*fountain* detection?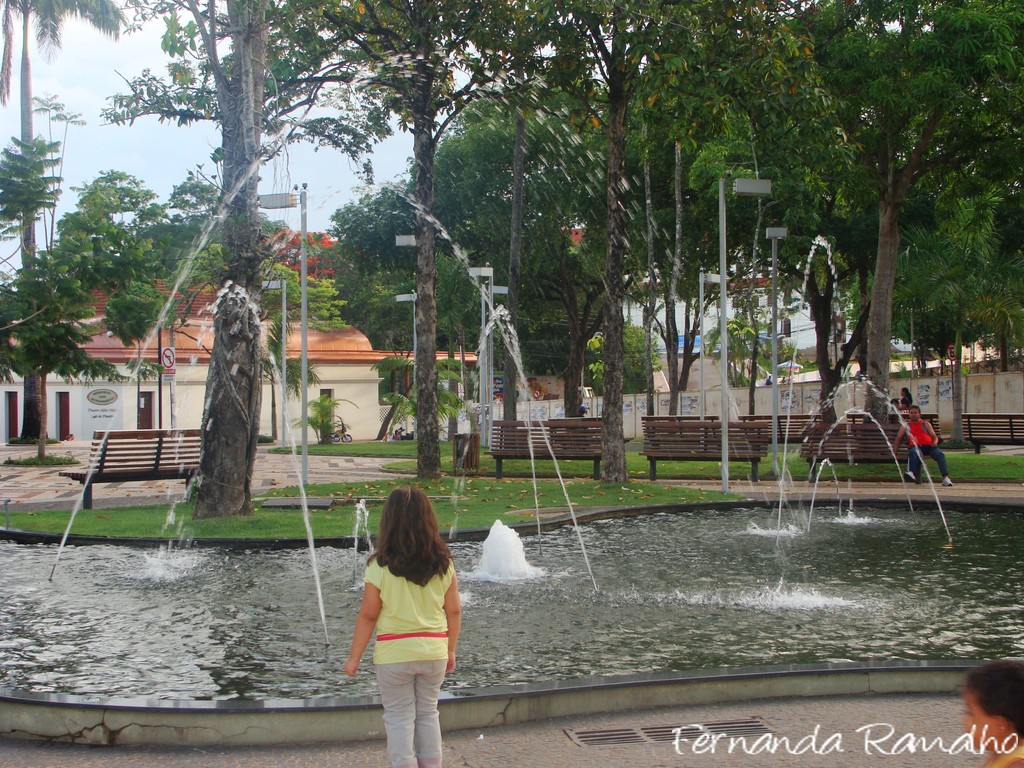
detection(0, 47, 1023, 757)
